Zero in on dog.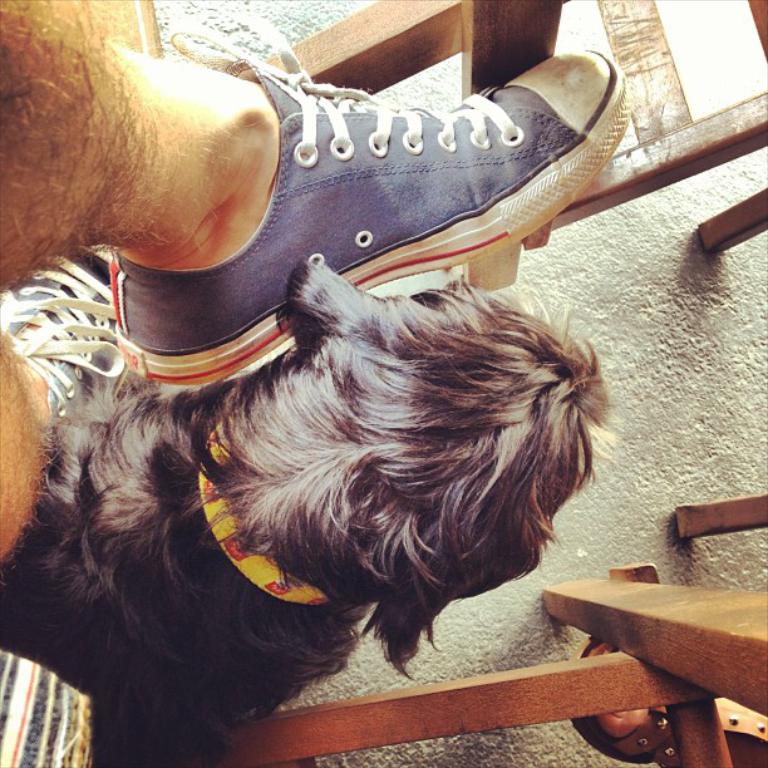
Zeroed in: left=0, top=250, right=617, bottom=767.
